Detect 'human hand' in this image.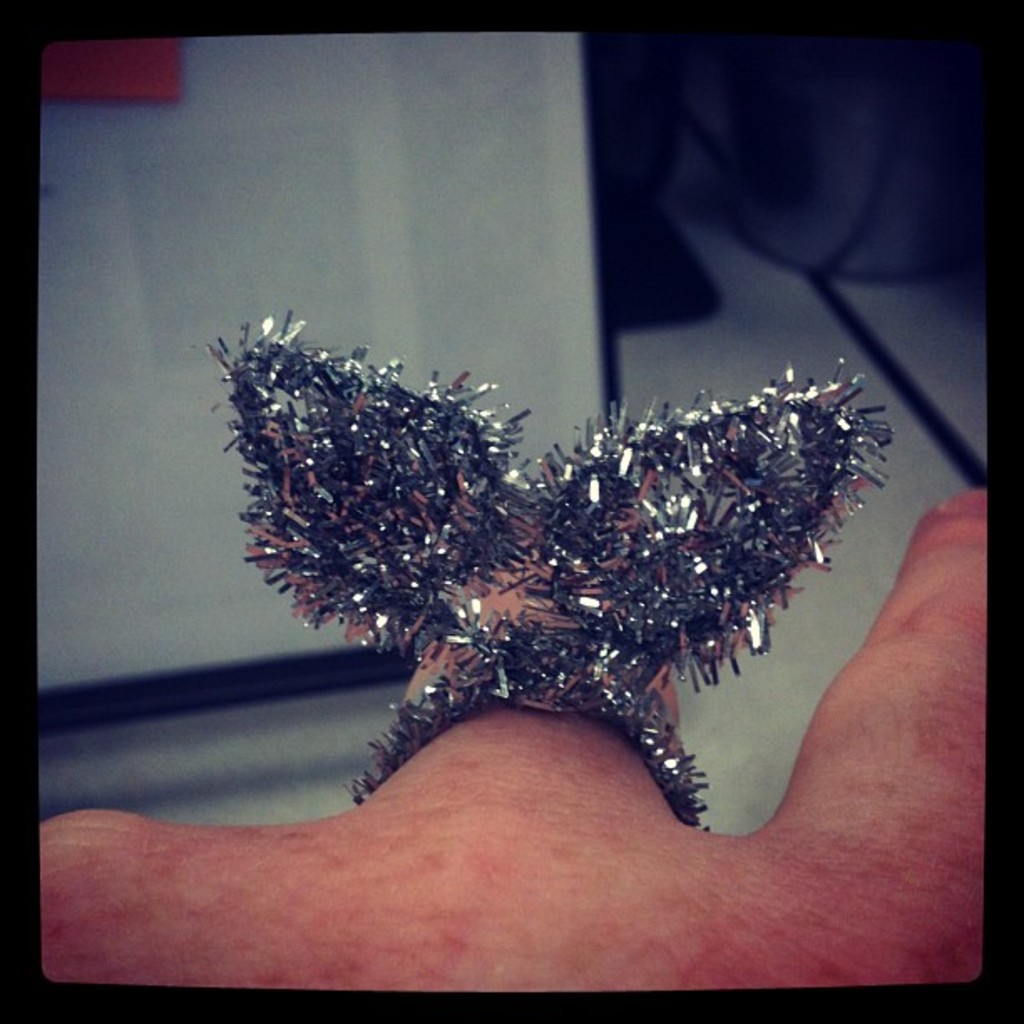
Detection: (left=38, top=487, right=989, bottom=996).
